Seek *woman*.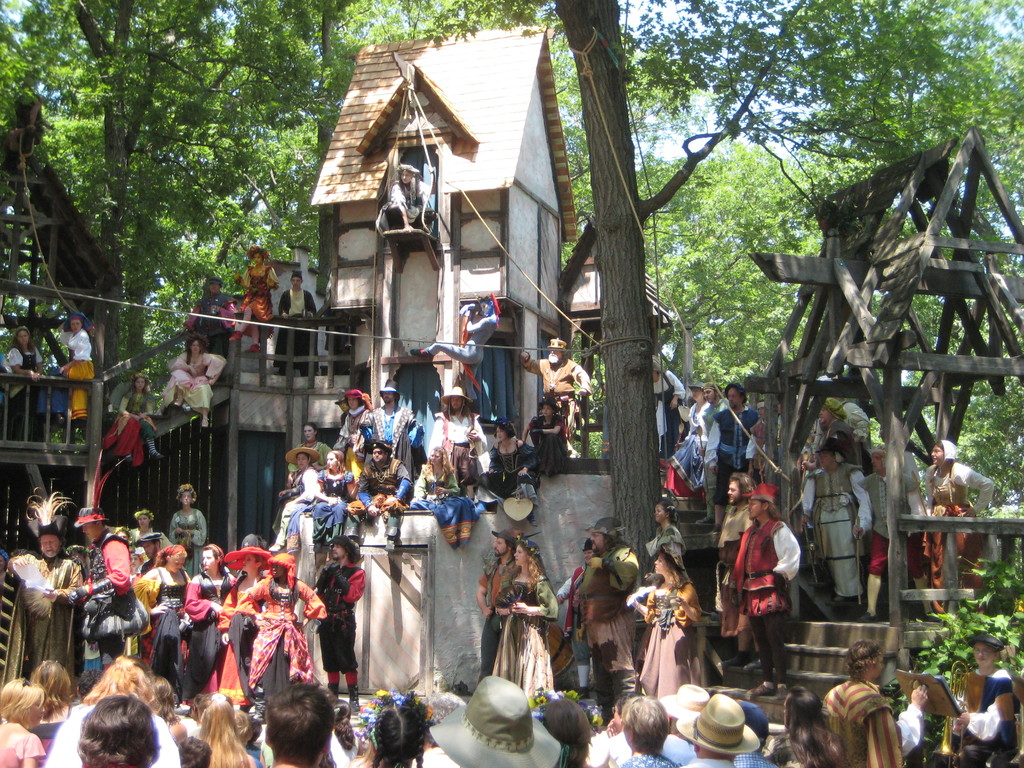
{"left": 492, "top": 539, "right": 556, "bottom": 715}.
